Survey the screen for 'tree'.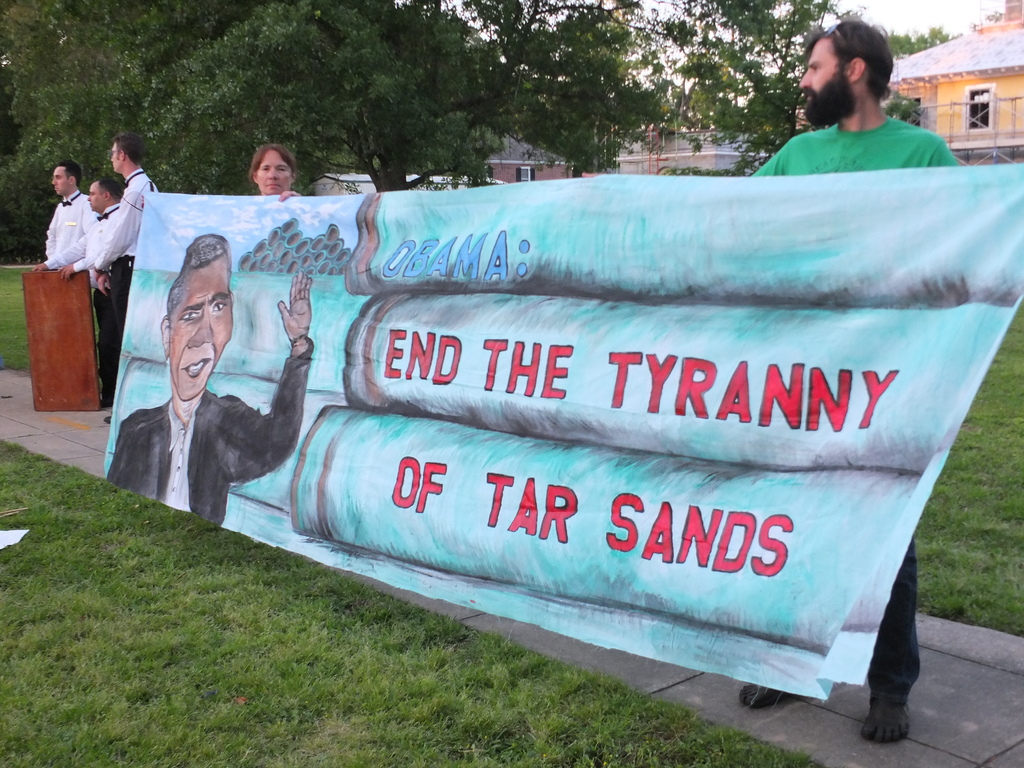
Survey found: rect(639, 0, 927, 187).
